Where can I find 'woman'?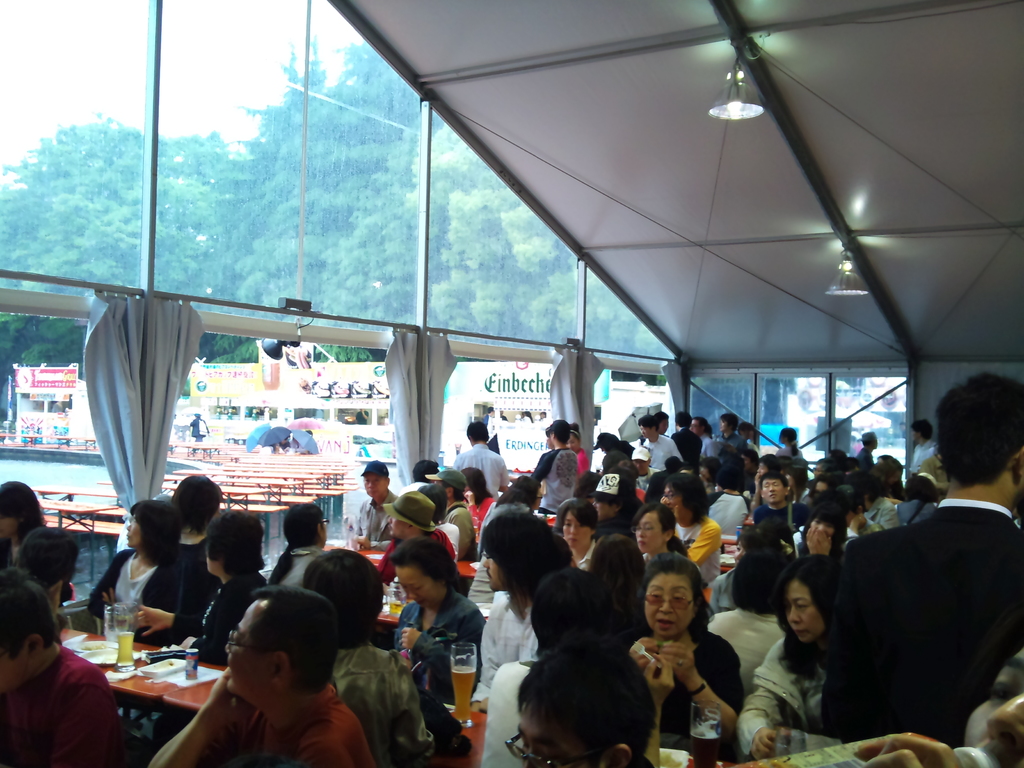
You can find it at bbox=[736, 553, 847, 762].
